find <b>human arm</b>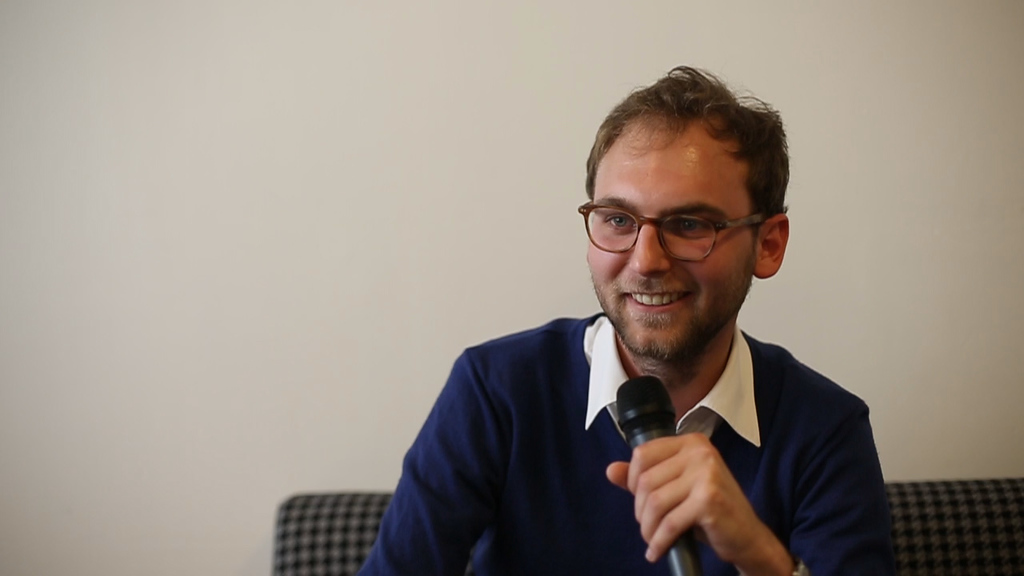
box(349, 352, 504, 575)
